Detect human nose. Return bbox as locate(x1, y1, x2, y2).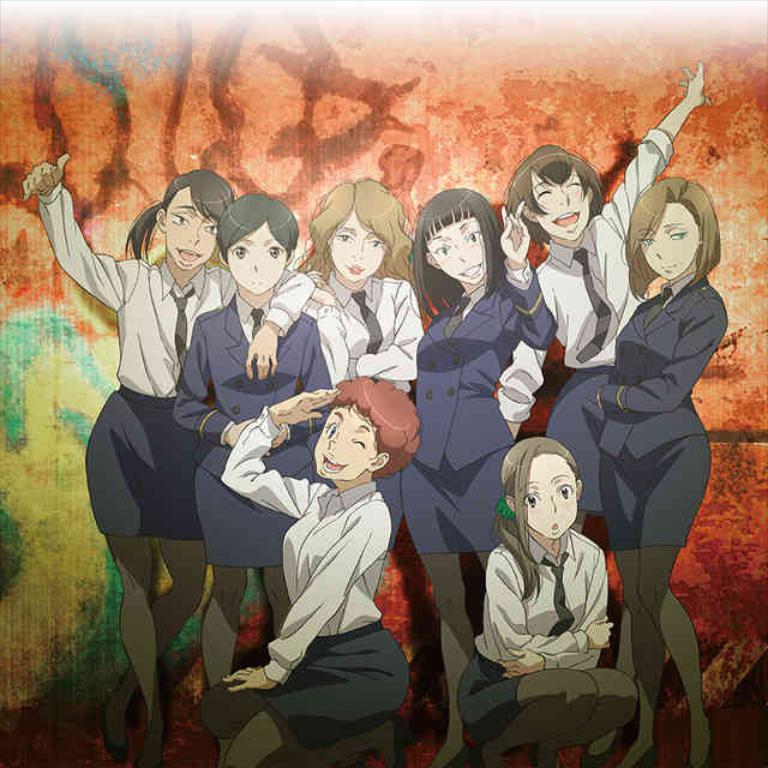
locate(548, 496, 554, 517).
